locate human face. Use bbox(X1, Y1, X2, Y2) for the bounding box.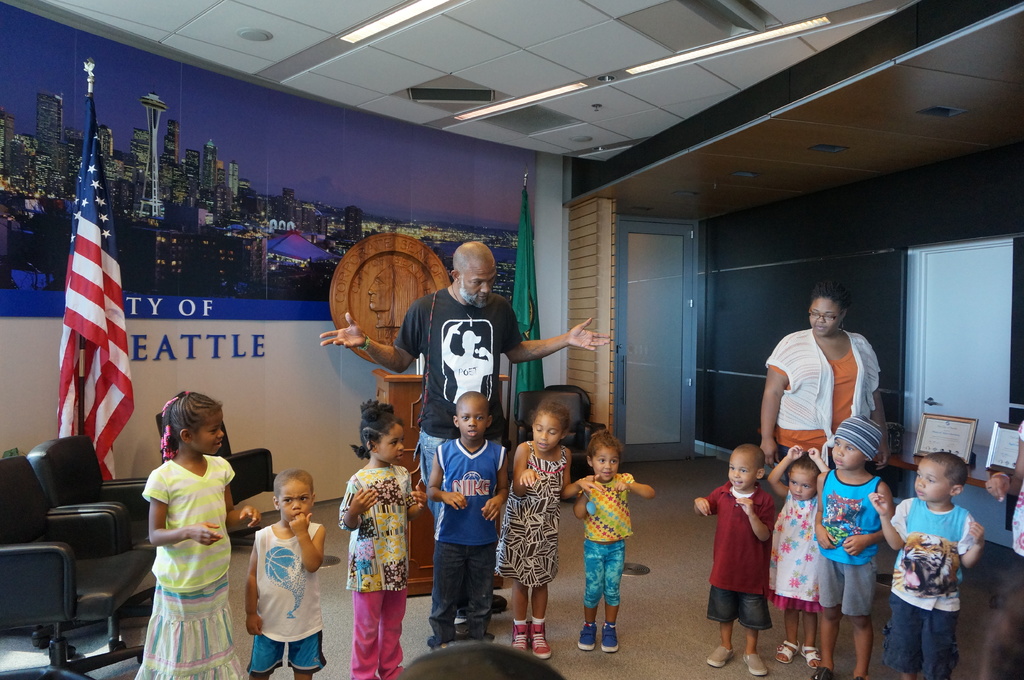
bbox(730, 455, 762, 489).
